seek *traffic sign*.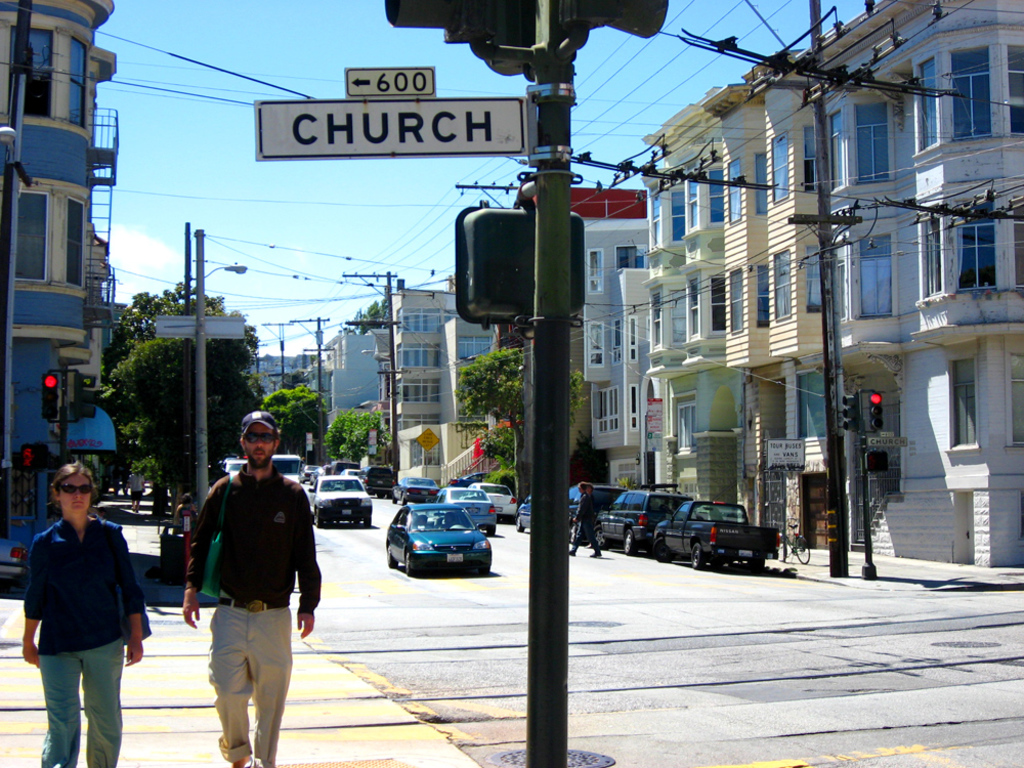
255, 63, 528, 162.
